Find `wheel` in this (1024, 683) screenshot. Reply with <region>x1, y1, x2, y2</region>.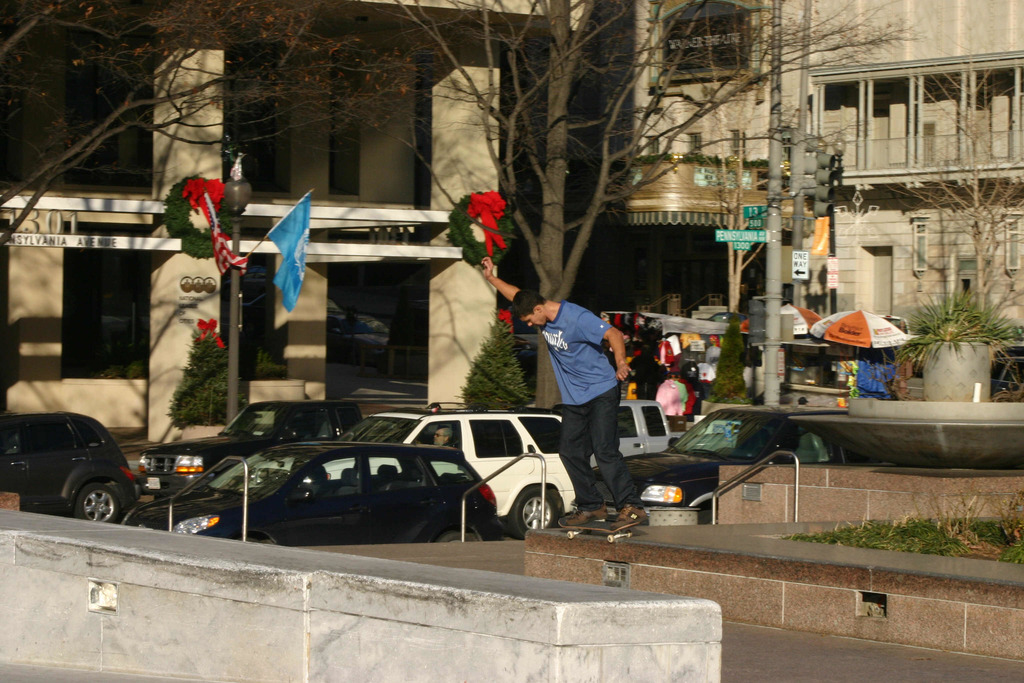
<region>76, 483, 134, 525</region>.
